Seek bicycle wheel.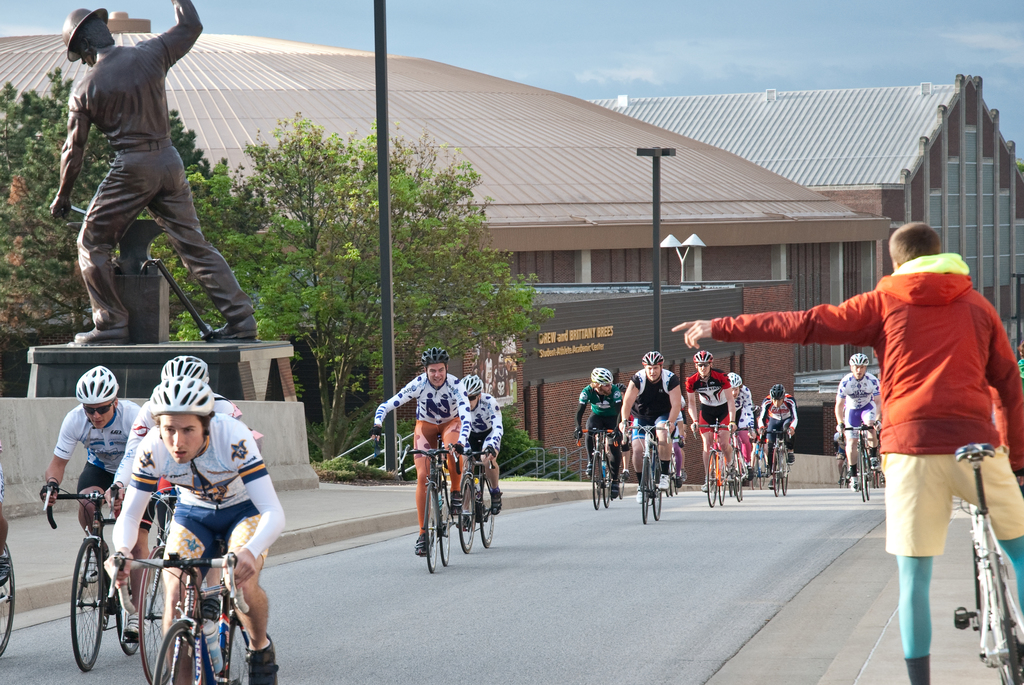
bbox=(67, 561, 109, 673).
